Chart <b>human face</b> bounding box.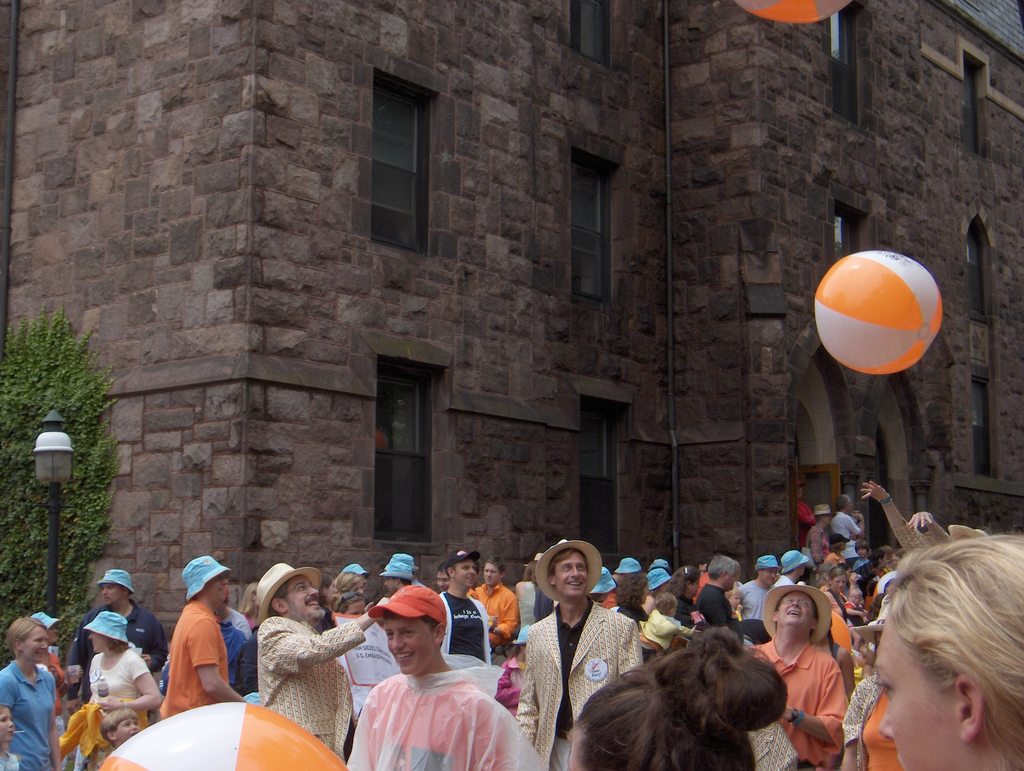
Charted: Rect(546, 549, 582, 599).
